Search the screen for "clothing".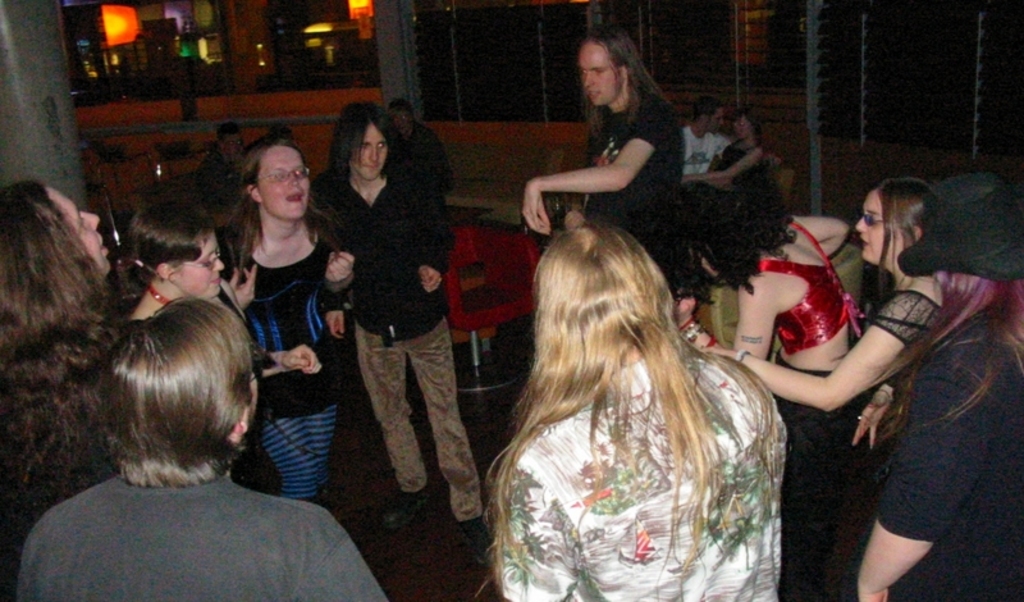
Found at (left=312, top=161, right=485, bottom=521).
